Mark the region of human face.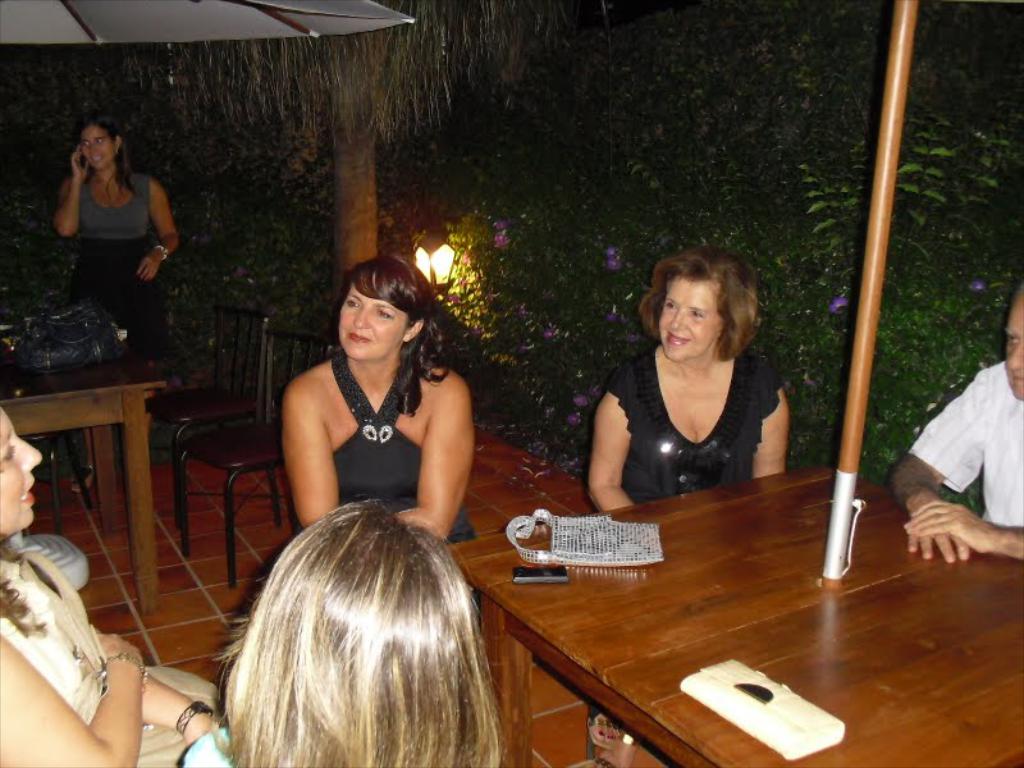
Region: <box>0,410,41,530</box>.
